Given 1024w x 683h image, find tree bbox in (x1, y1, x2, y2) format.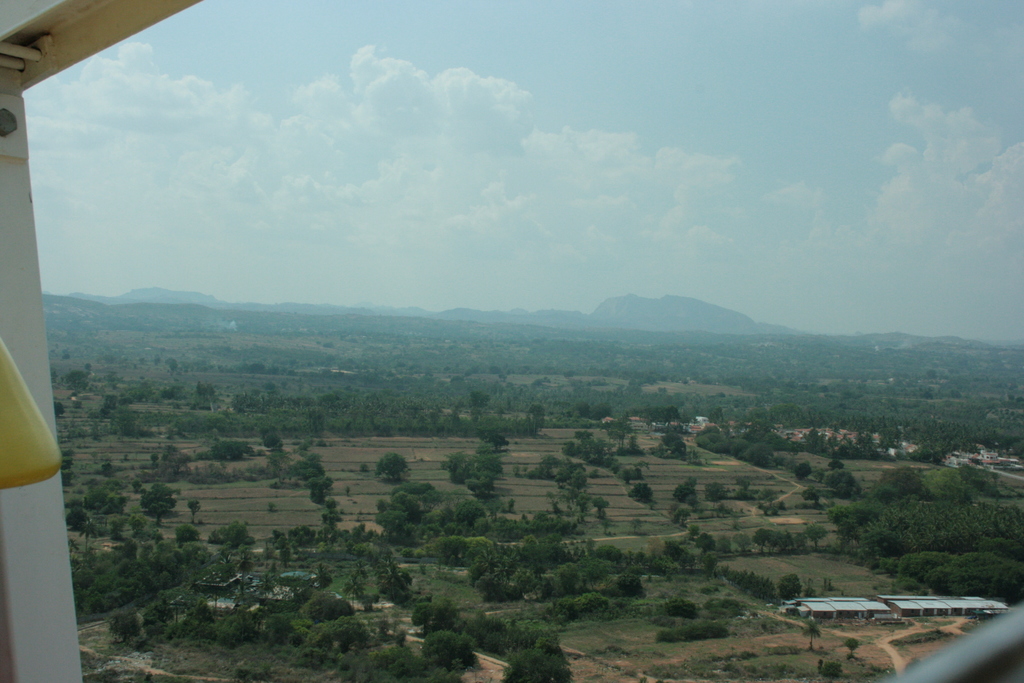
(562, 574, 587, 608).
